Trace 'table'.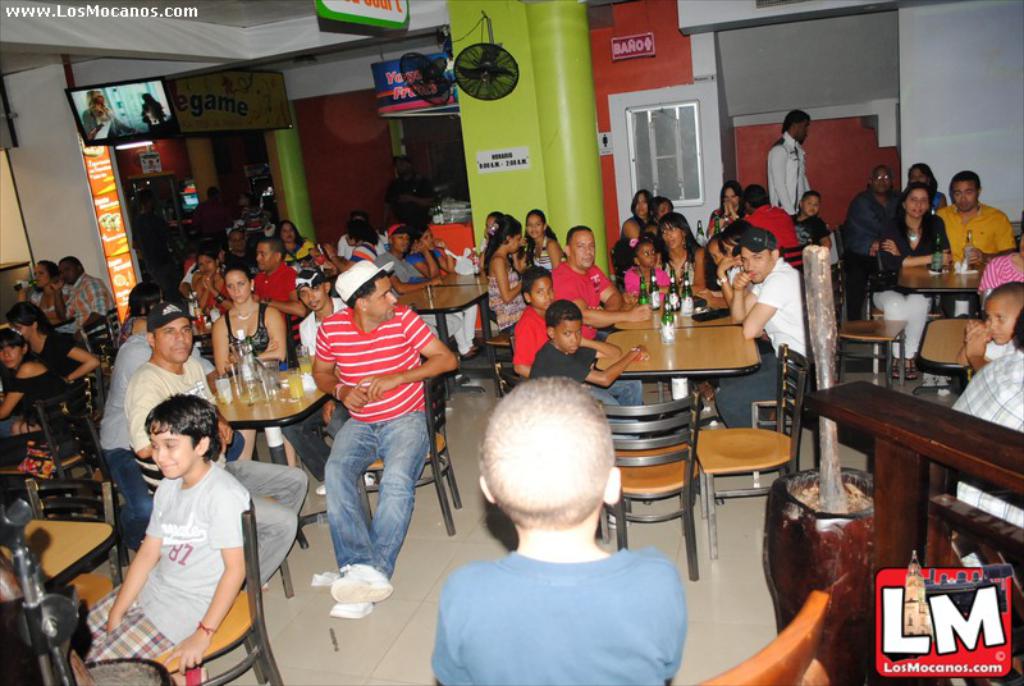
Traced to (896,255,988,333).
